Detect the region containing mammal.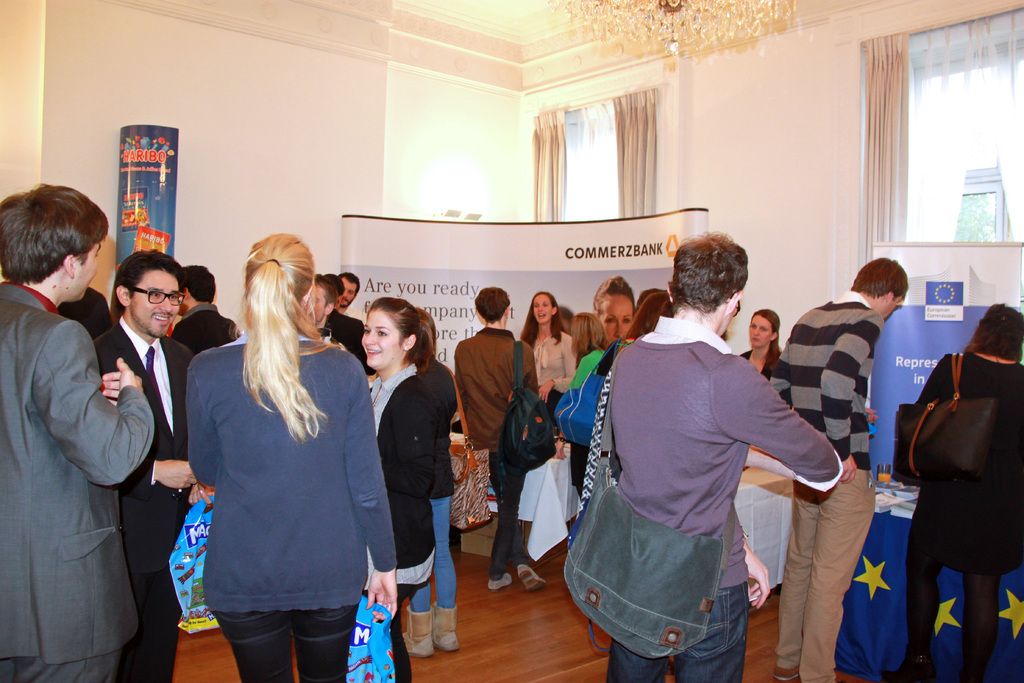
rect(516, 287, 577, 412).
